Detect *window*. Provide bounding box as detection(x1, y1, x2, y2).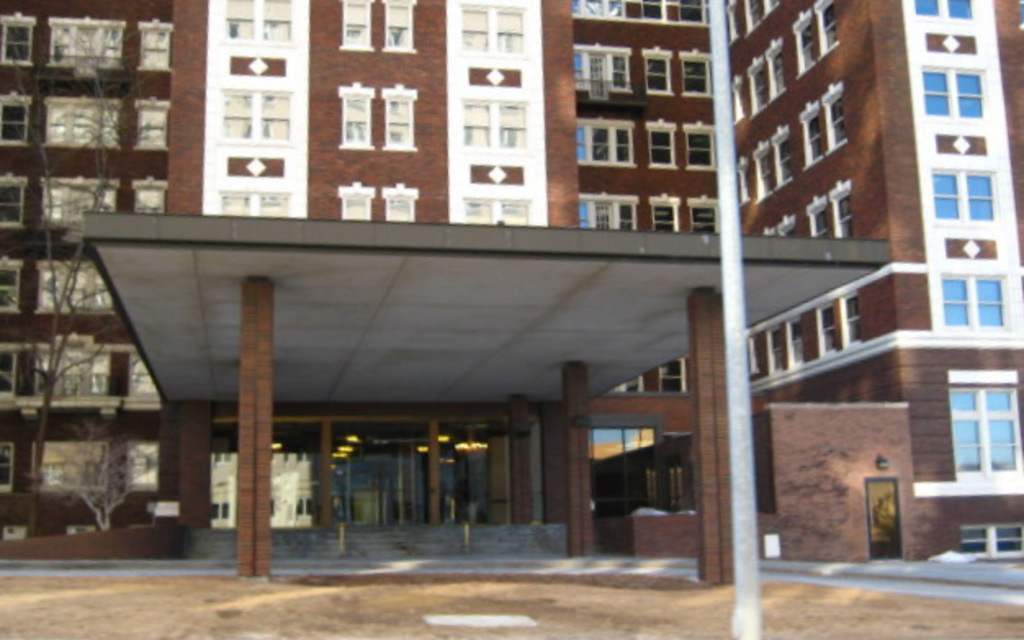
detection(730, 123, 790, 208).
